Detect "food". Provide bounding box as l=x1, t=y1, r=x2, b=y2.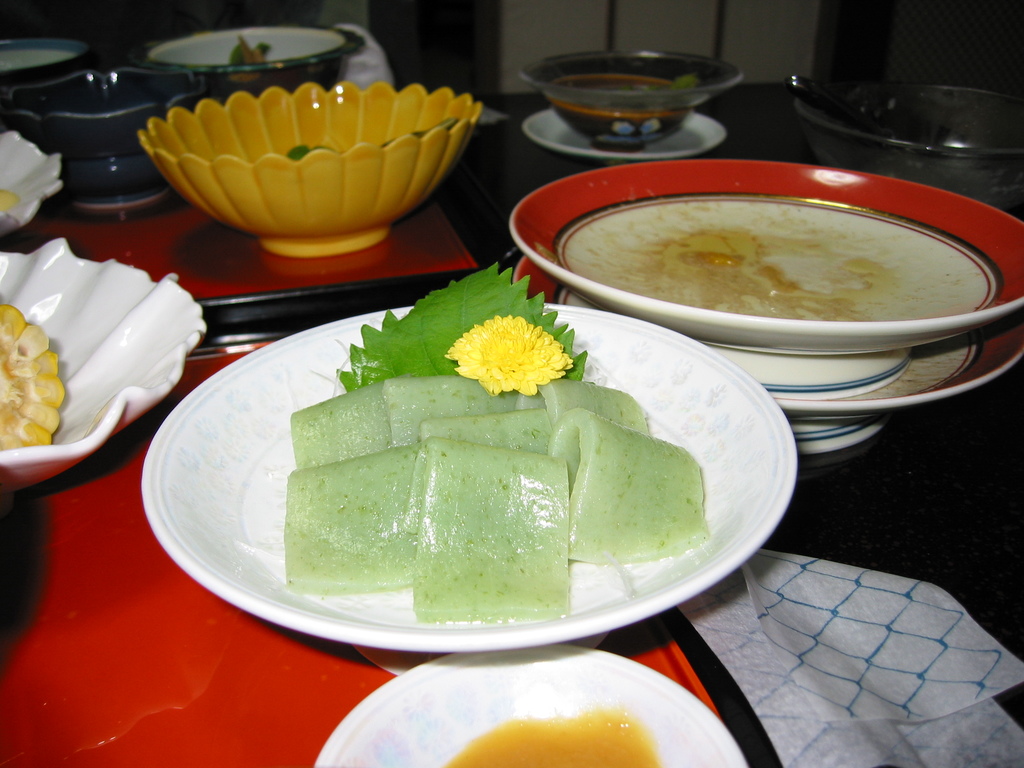
l=562, t=202, r=979, b=323.
